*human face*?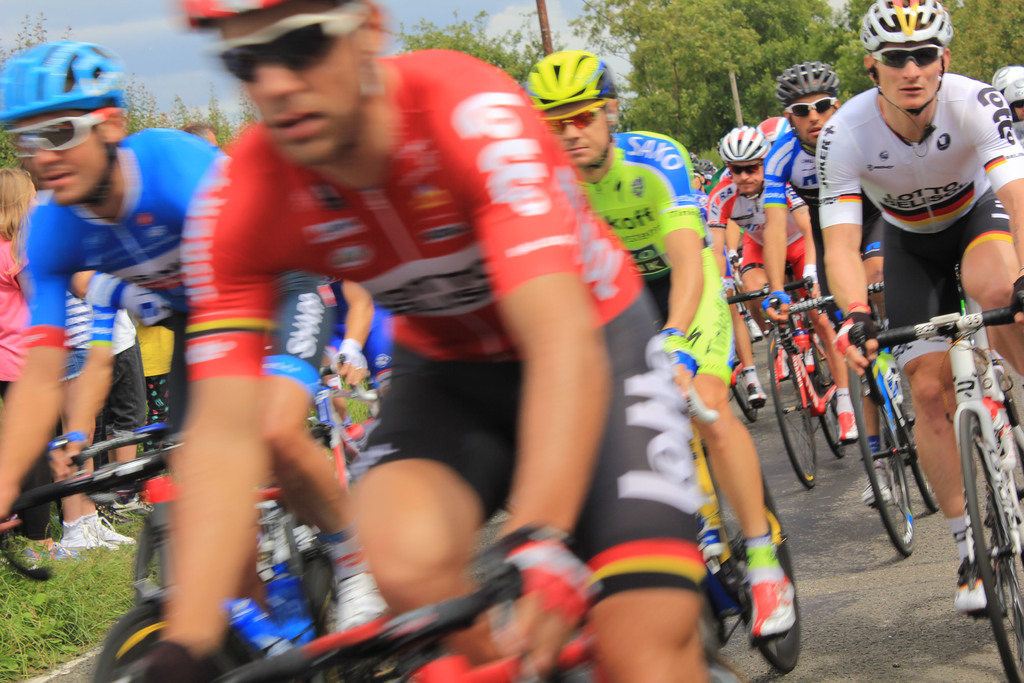
[796,95,835,144]
